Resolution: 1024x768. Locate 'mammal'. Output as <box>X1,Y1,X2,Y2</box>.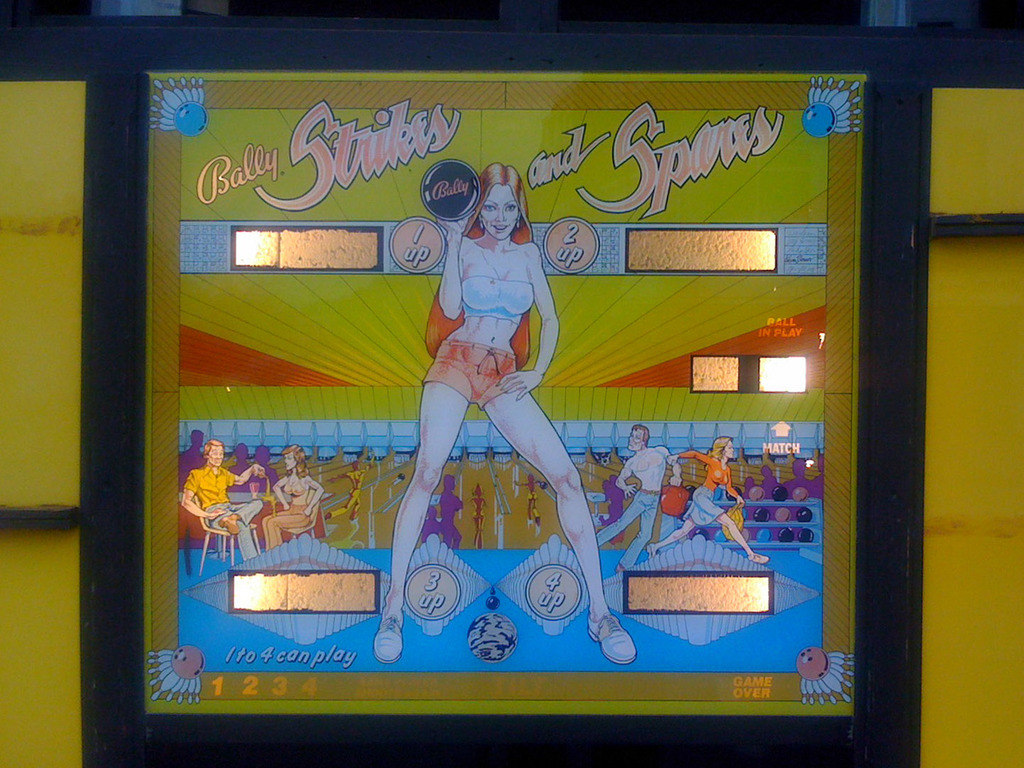
<box>177,436,258,562</box>.
